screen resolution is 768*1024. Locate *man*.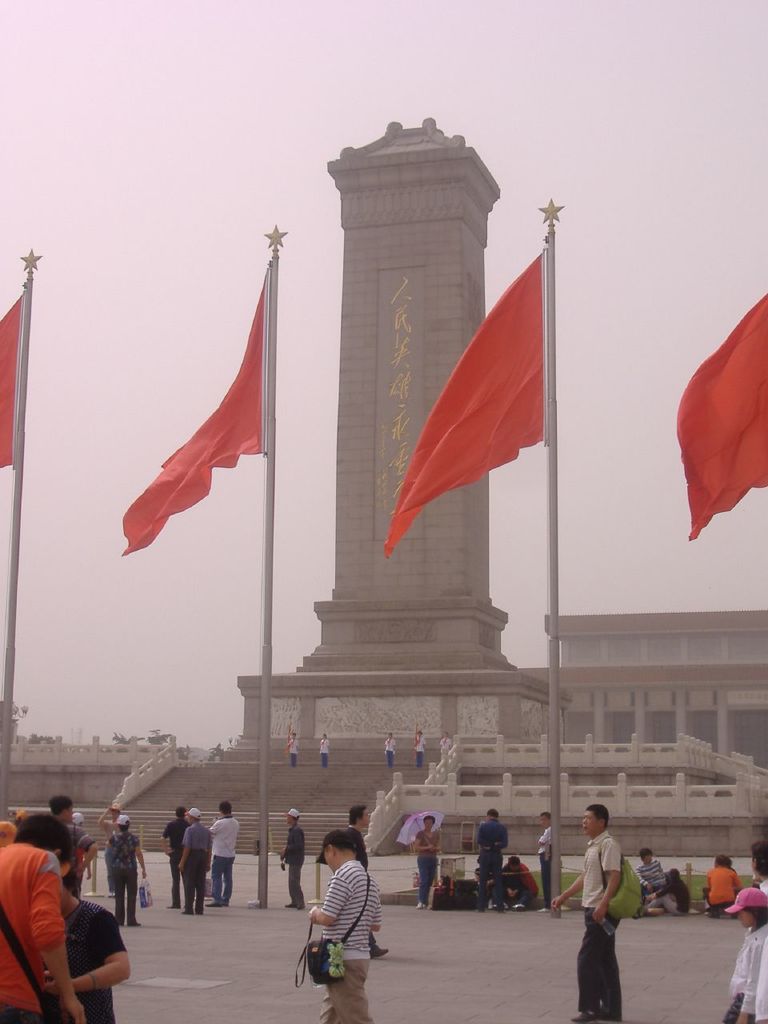
702, 855, 741, 917.
